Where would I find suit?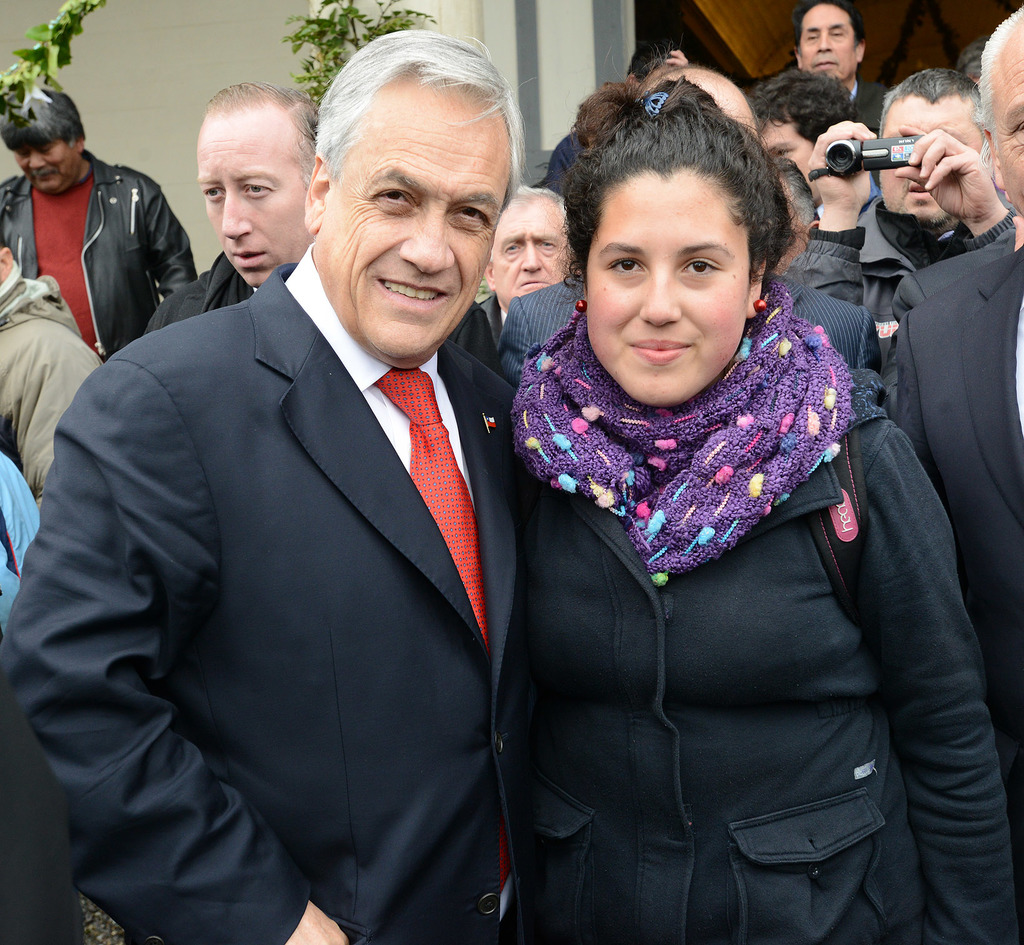
At <region>888, 254, 1023, 771</region>.
